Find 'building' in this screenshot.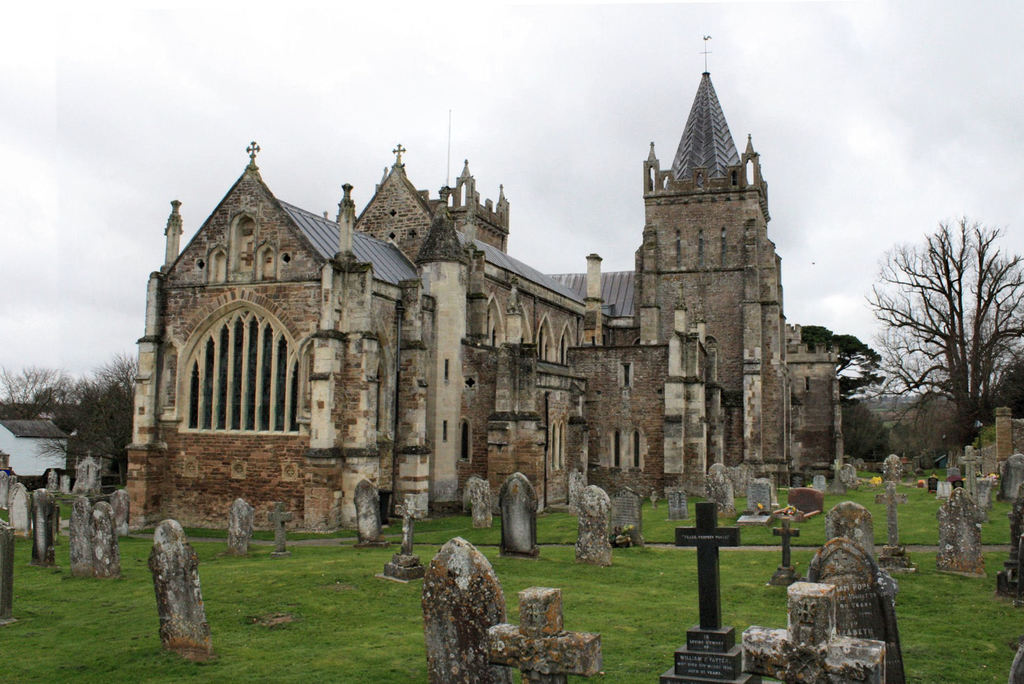
The bounding box for 'building' is locate(125, 76, 845, 542).
